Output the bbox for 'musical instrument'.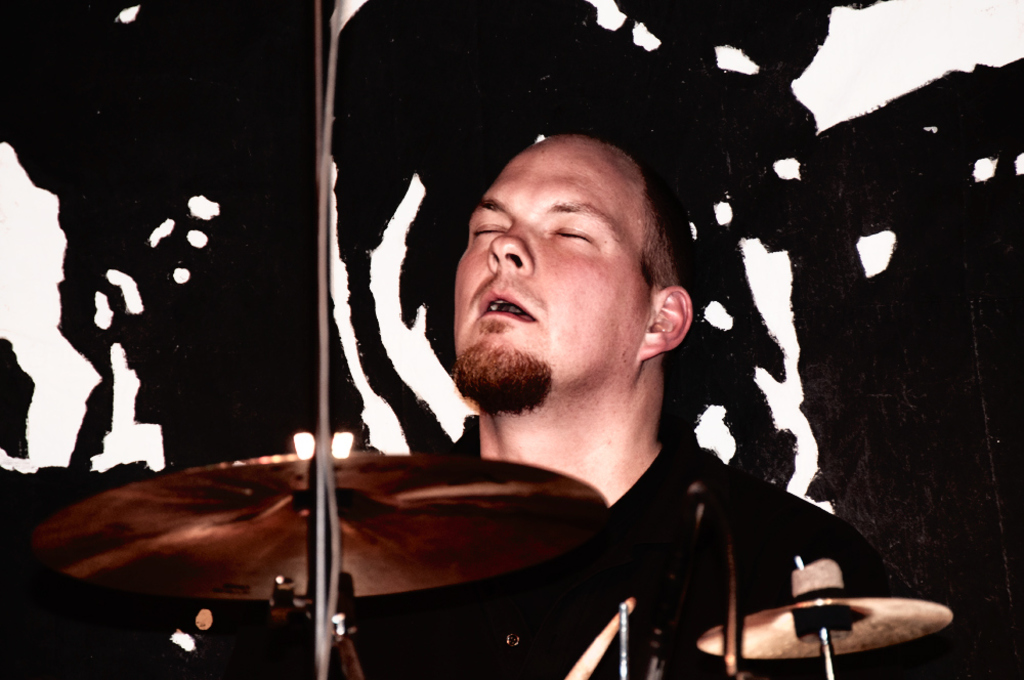
l=697, t=596, r=954, b=658.
